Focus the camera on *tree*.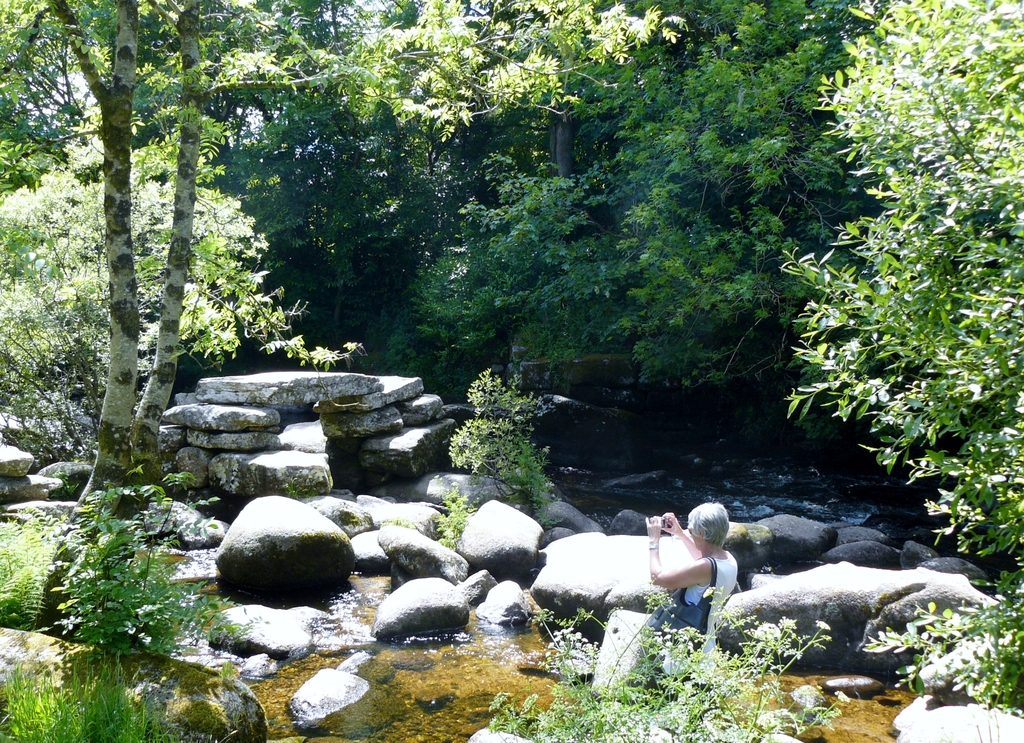
Focus region: pyautogui.locateOnScreen(0, 0, 204, 514).
